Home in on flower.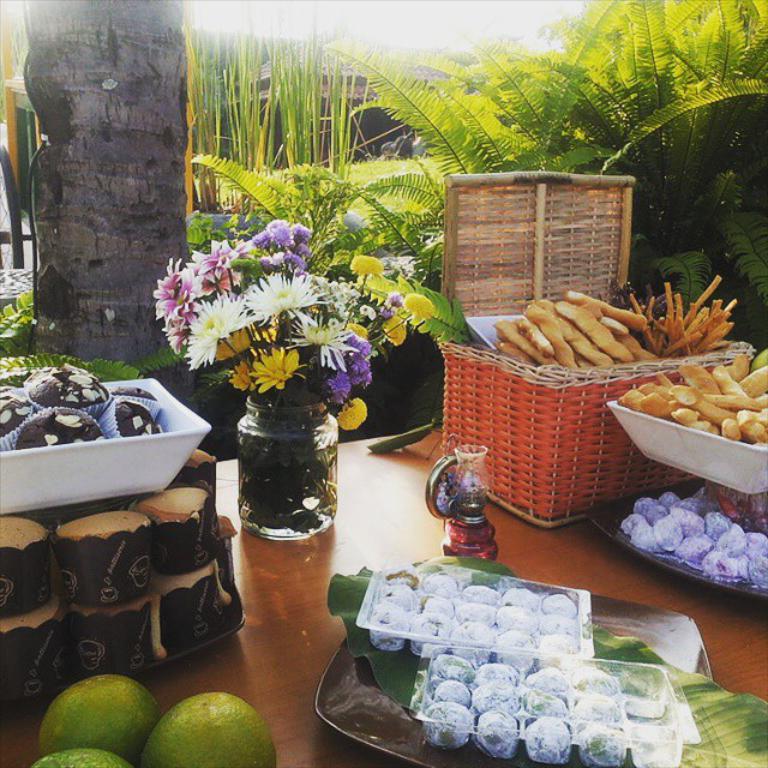
Homed in at locate(248, 346, 294, 389).
